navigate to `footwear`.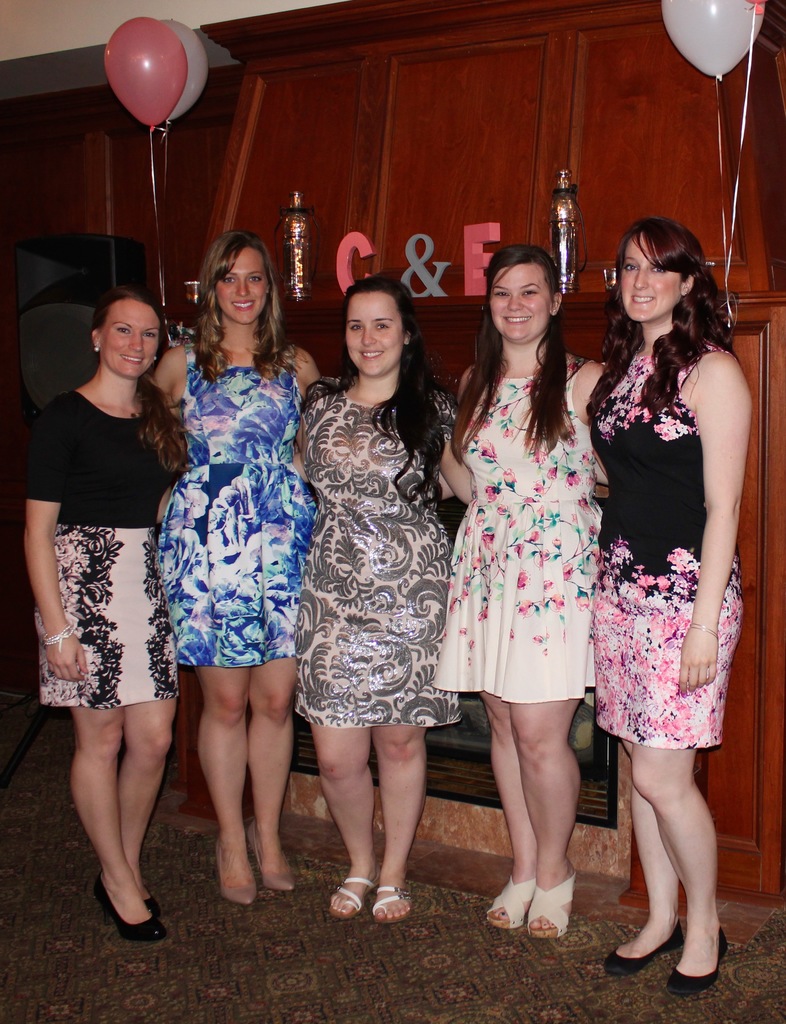
Navigation target: detection(605, 922, 687, 981).
